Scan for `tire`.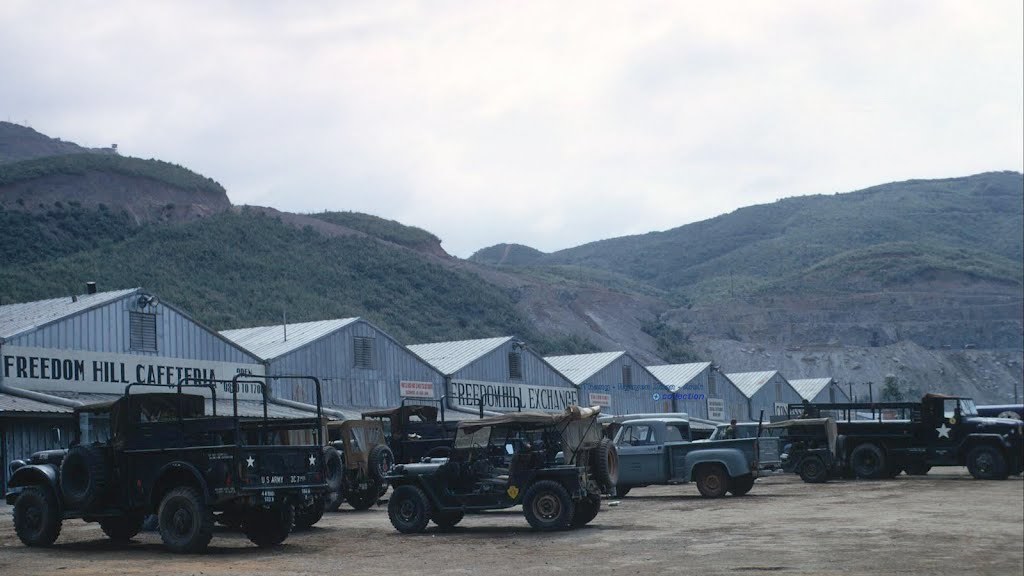
Scan result: bbox=[782, 461, 796, 473].
